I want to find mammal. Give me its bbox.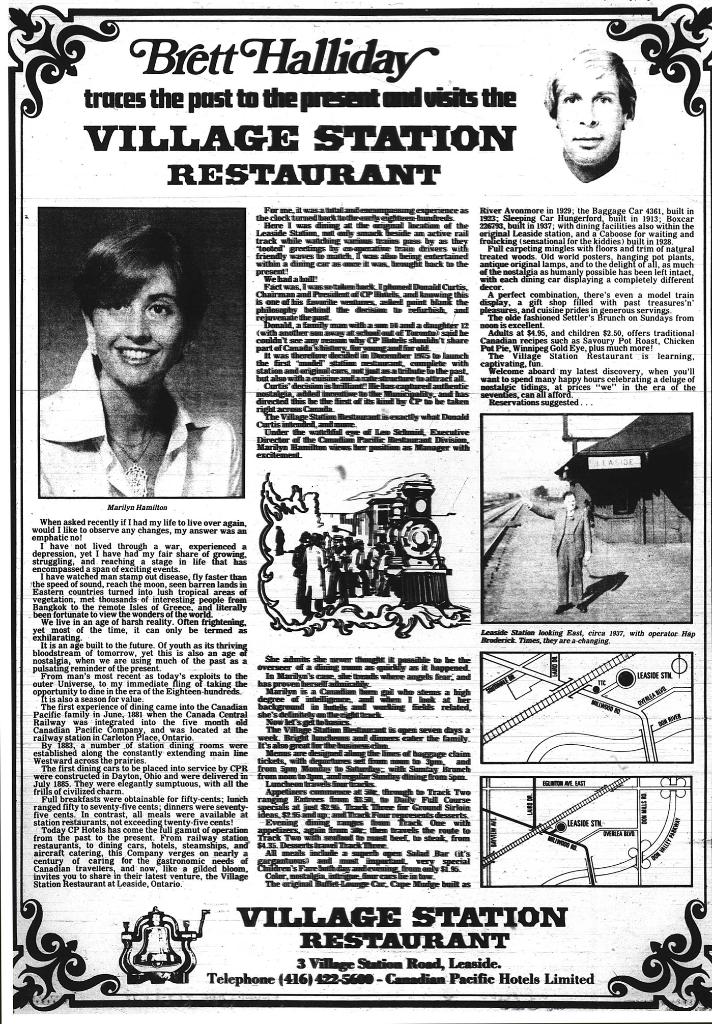
529, 44, 652, 184.
